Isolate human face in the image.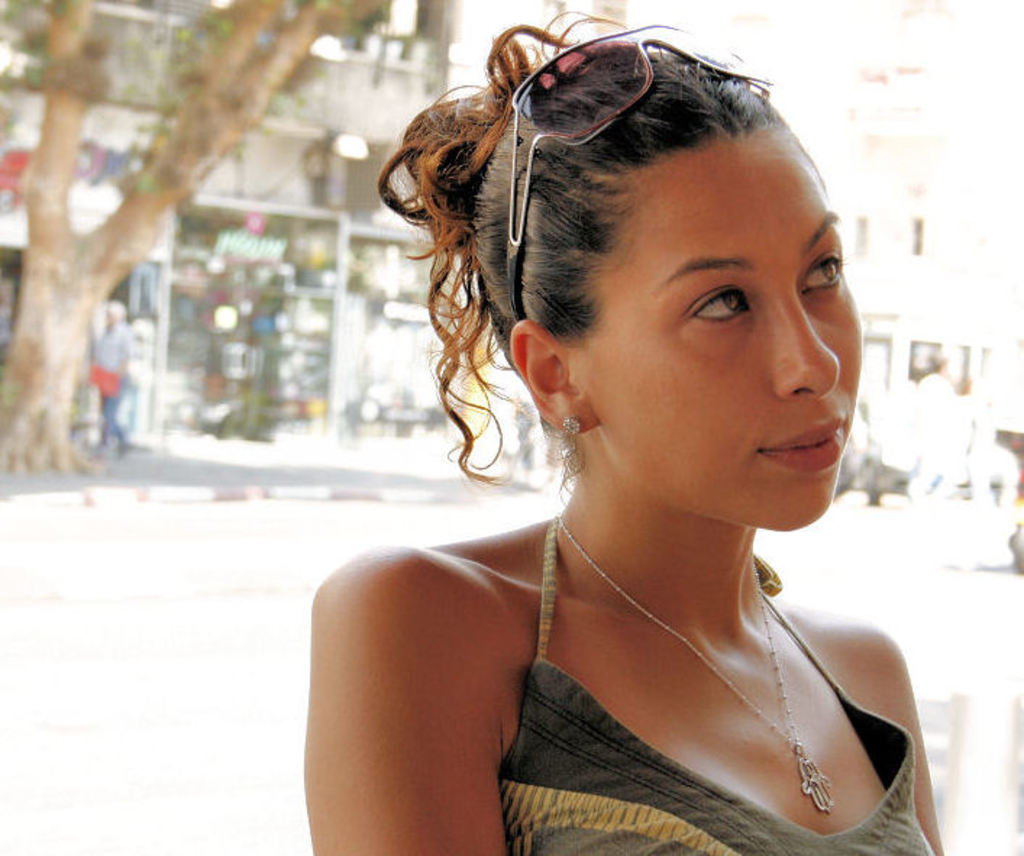
Isolated region: BBox(568, 145, 862, 529).
